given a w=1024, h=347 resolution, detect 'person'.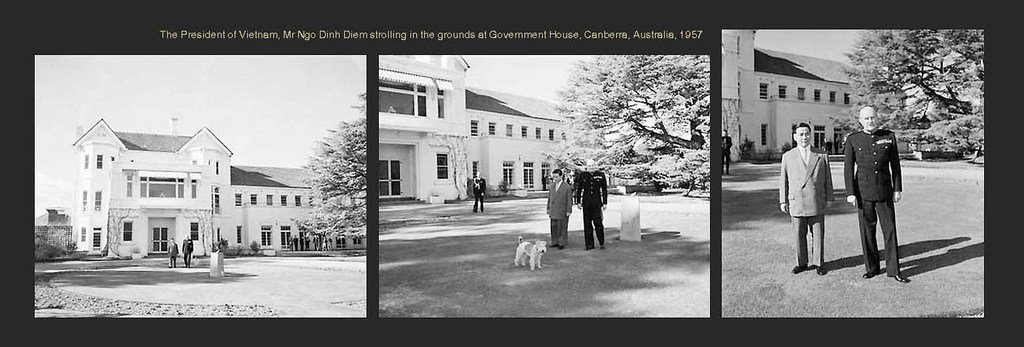
{"x1": 570, "y1": 157, "x2": 603, "y2": 248}.
